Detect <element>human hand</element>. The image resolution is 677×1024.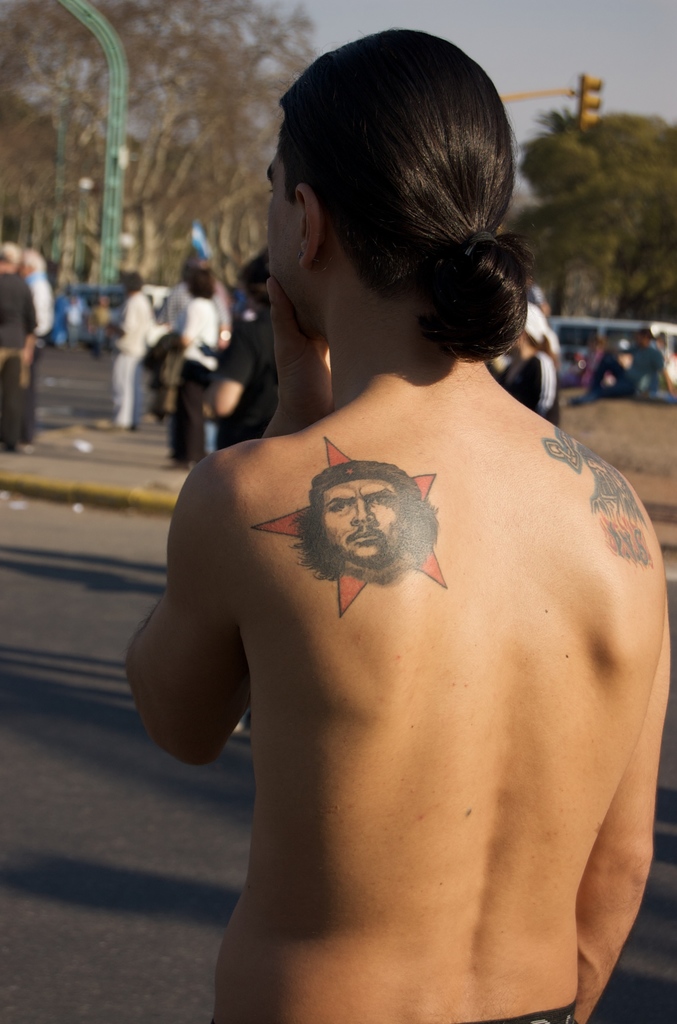
(x1=268, y1=274, x2=334, y2=390).
